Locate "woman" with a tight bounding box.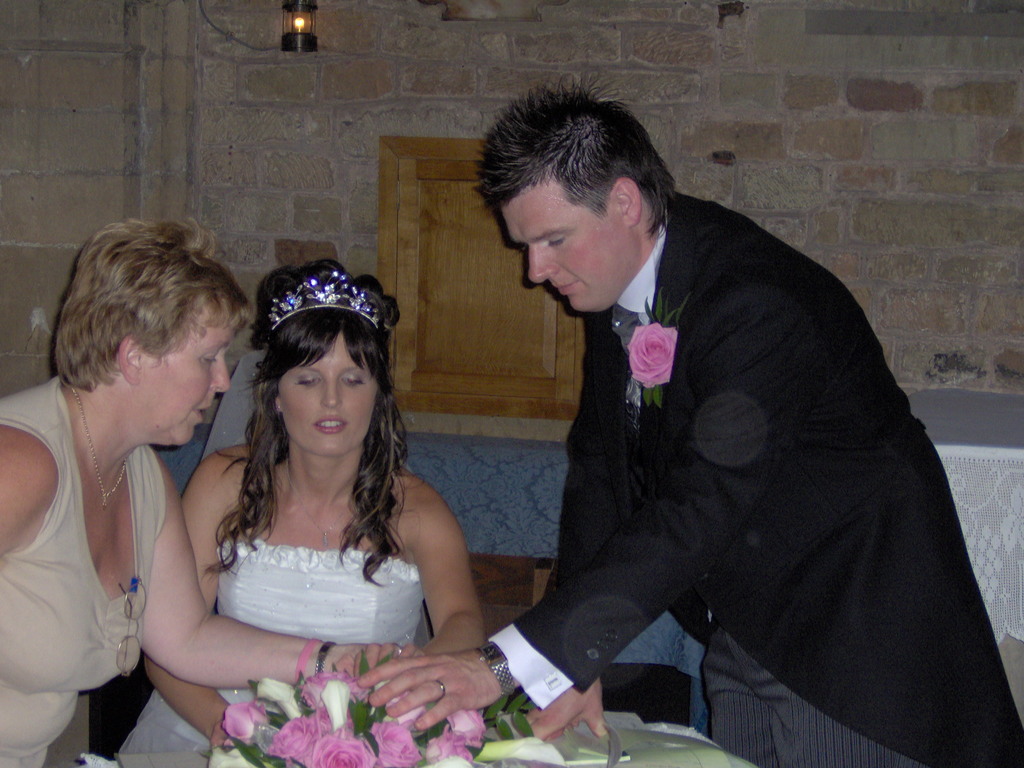
(x1=0, y1=217, x2=397, y2=767).
